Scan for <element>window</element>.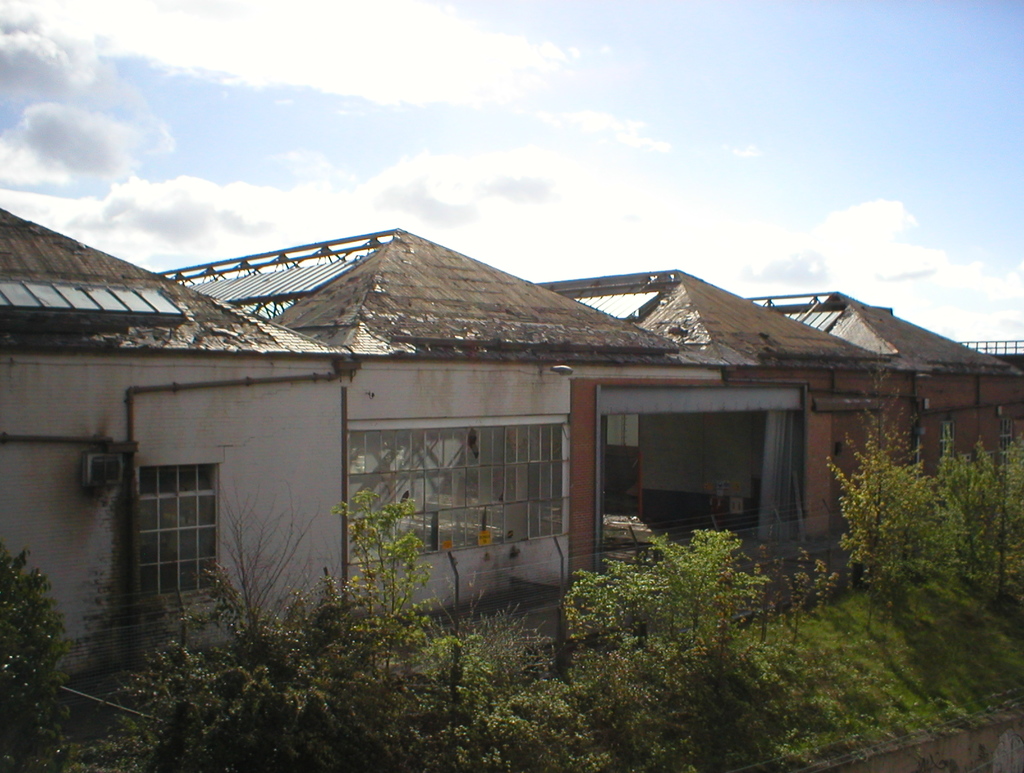
Scan result: 124/466/201/575.
